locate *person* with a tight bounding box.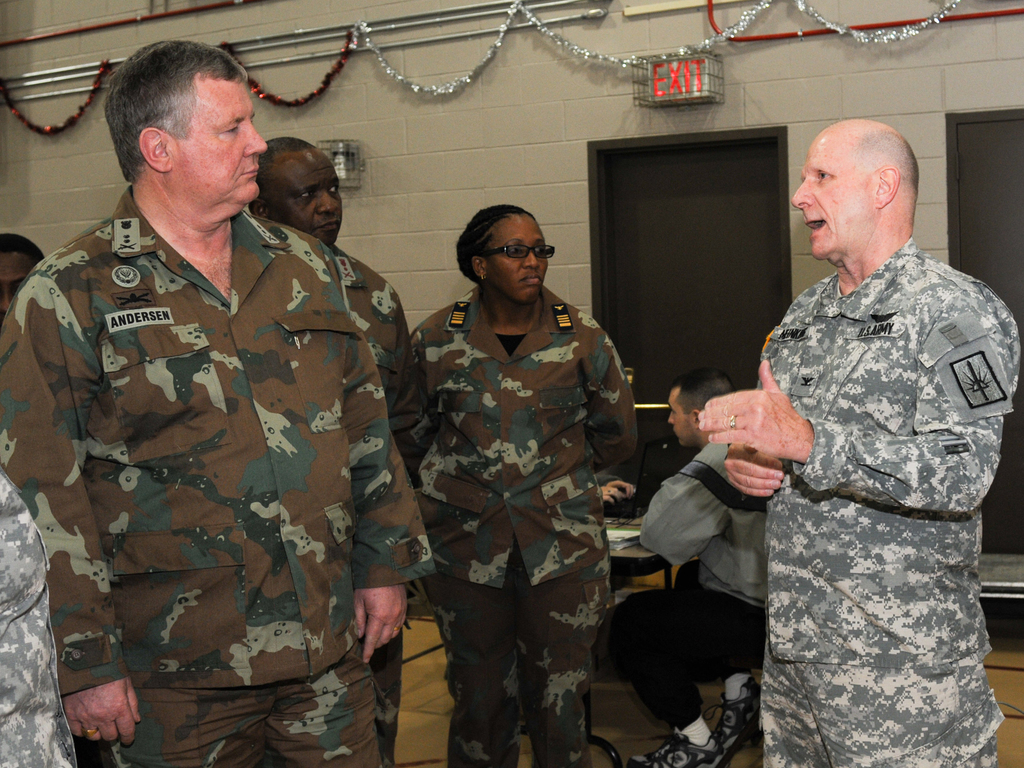
bbox(406, 204, 634, 767).
